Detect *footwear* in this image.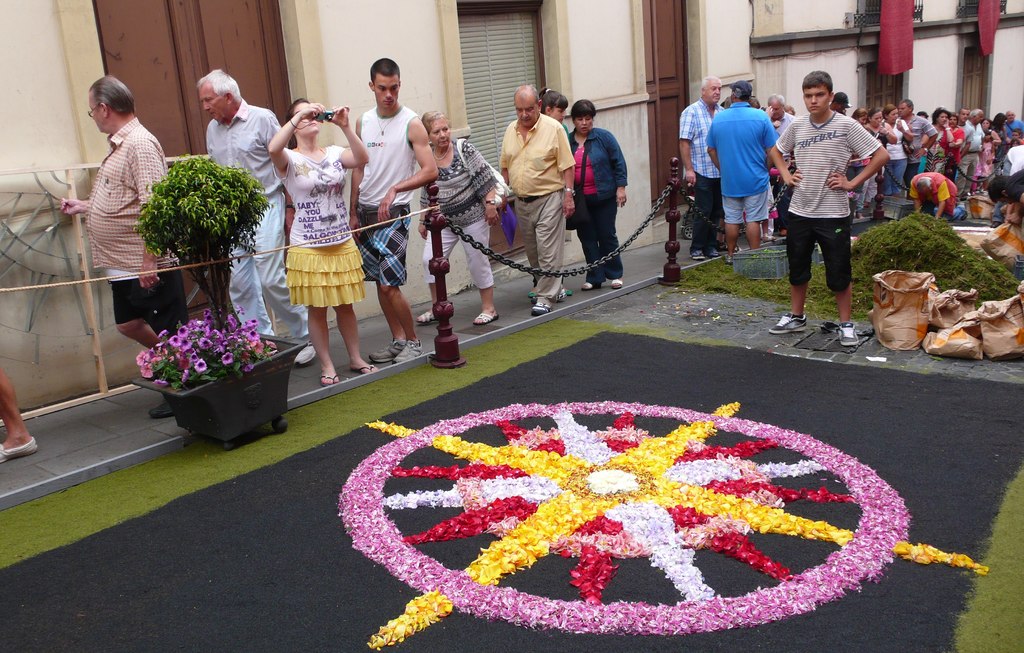
Detection: {"left": 979, "top": 190, "right": 988, "bottom": 195}.
